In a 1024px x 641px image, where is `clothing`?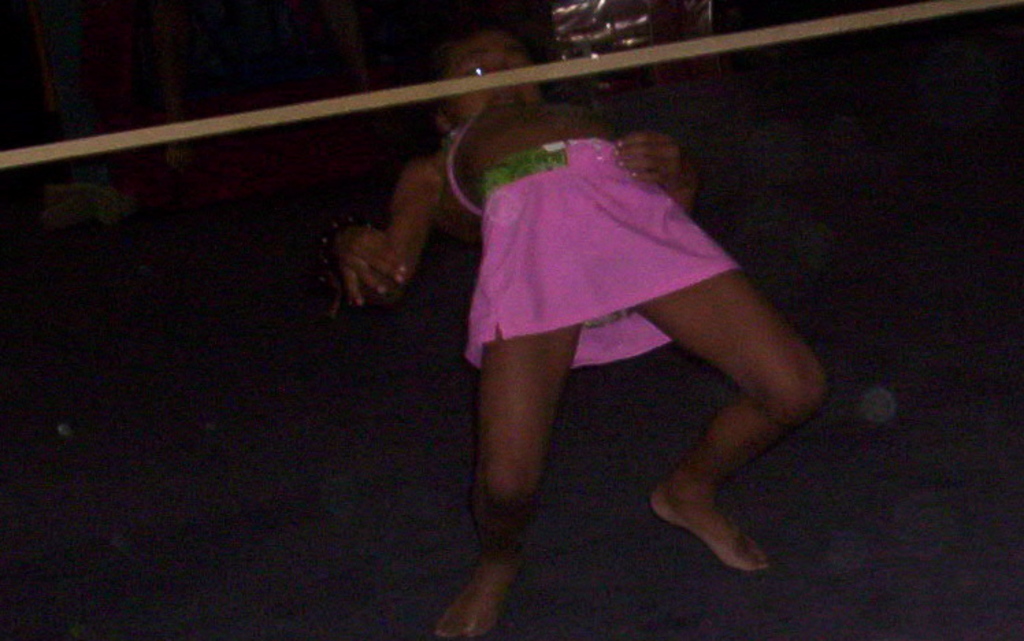
rect(446, 114, 828, 422).
